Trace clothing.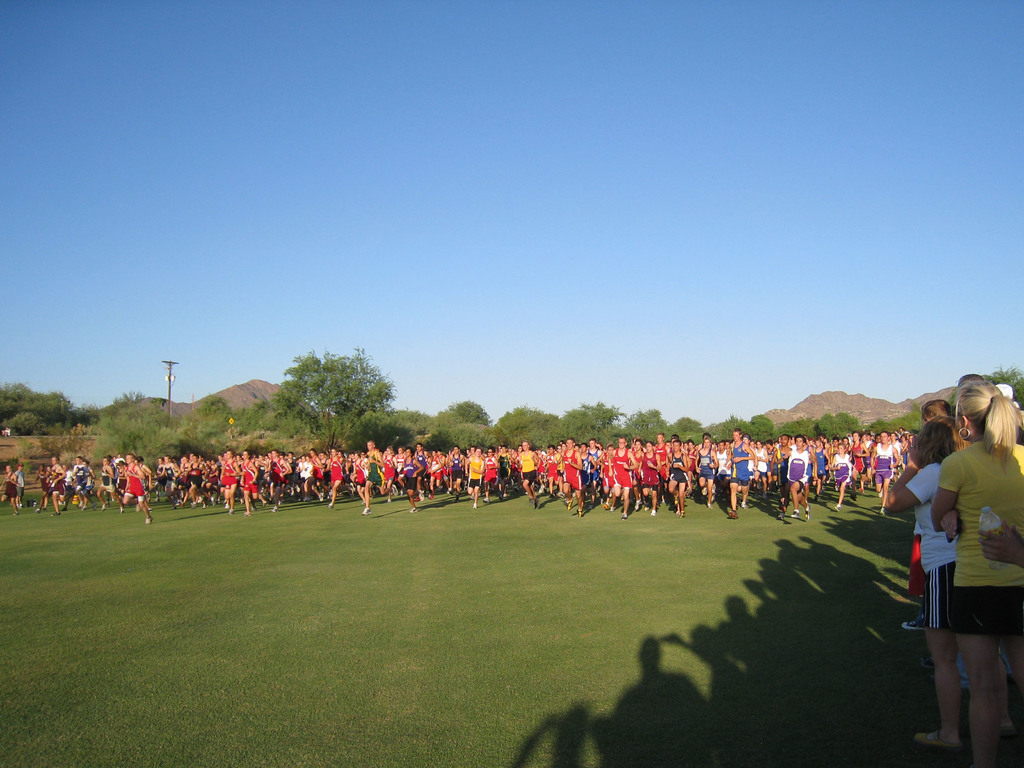
Traced to bbox=(270, 461, 285, 483).
